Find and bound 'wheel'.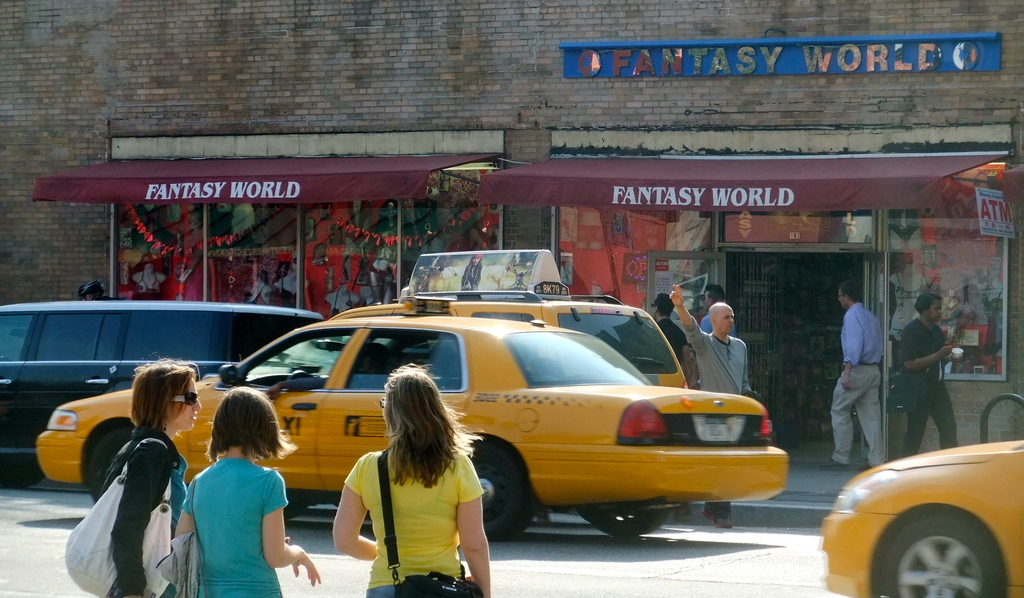
Bound: region(586, 499, 671, 535).
